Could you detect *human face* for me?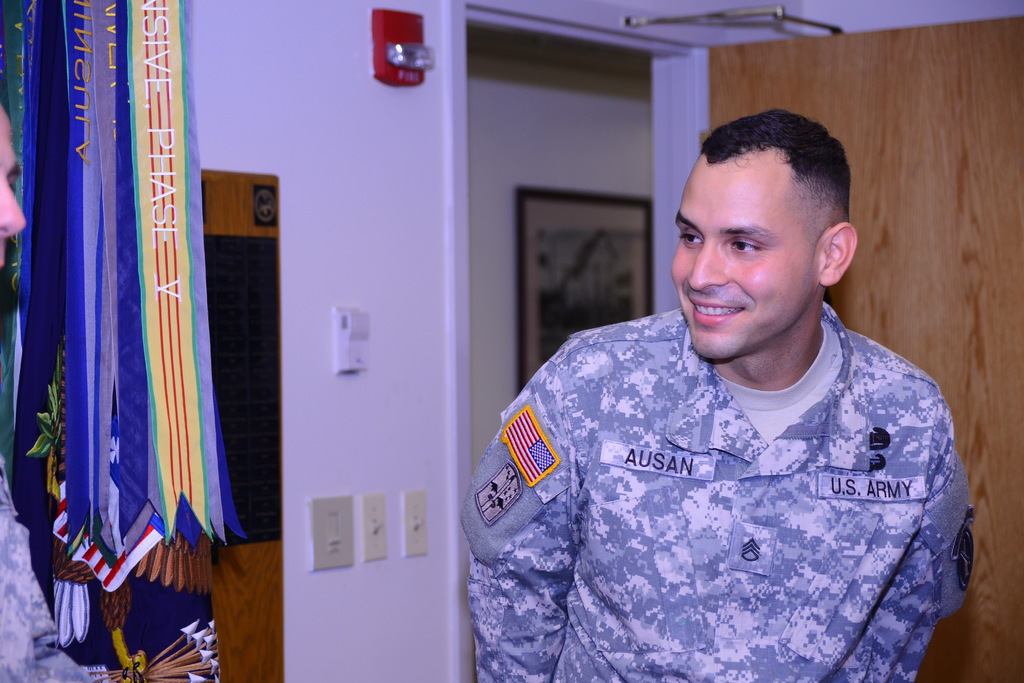
Detection result: [0, 105, 29, 268].
